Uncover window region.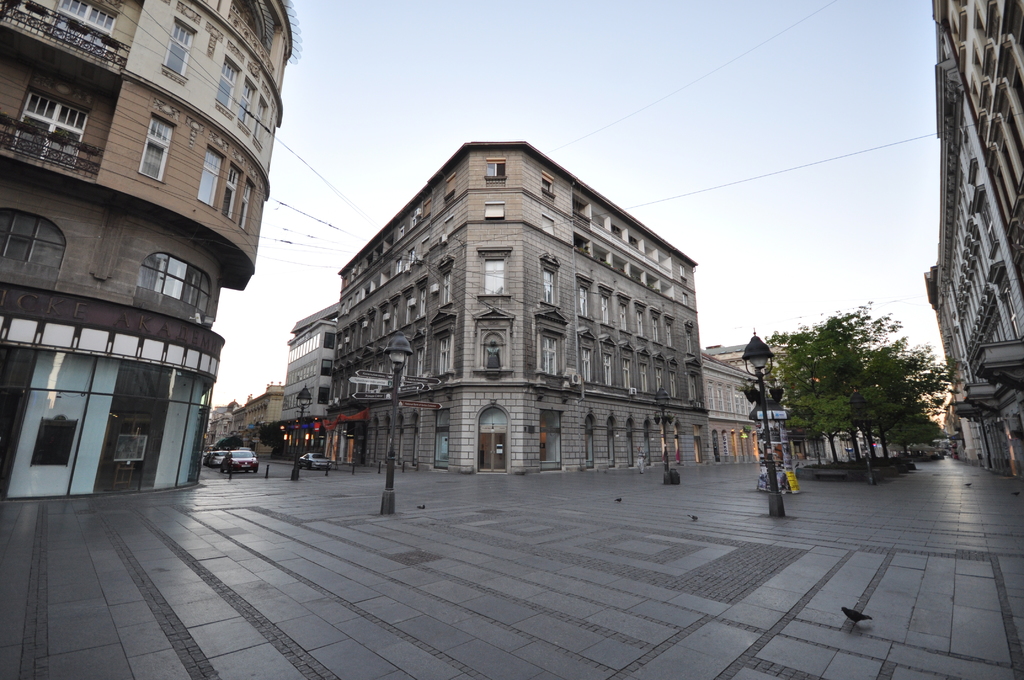
Uncovered: bbox=[193, 145, 227, 211].
